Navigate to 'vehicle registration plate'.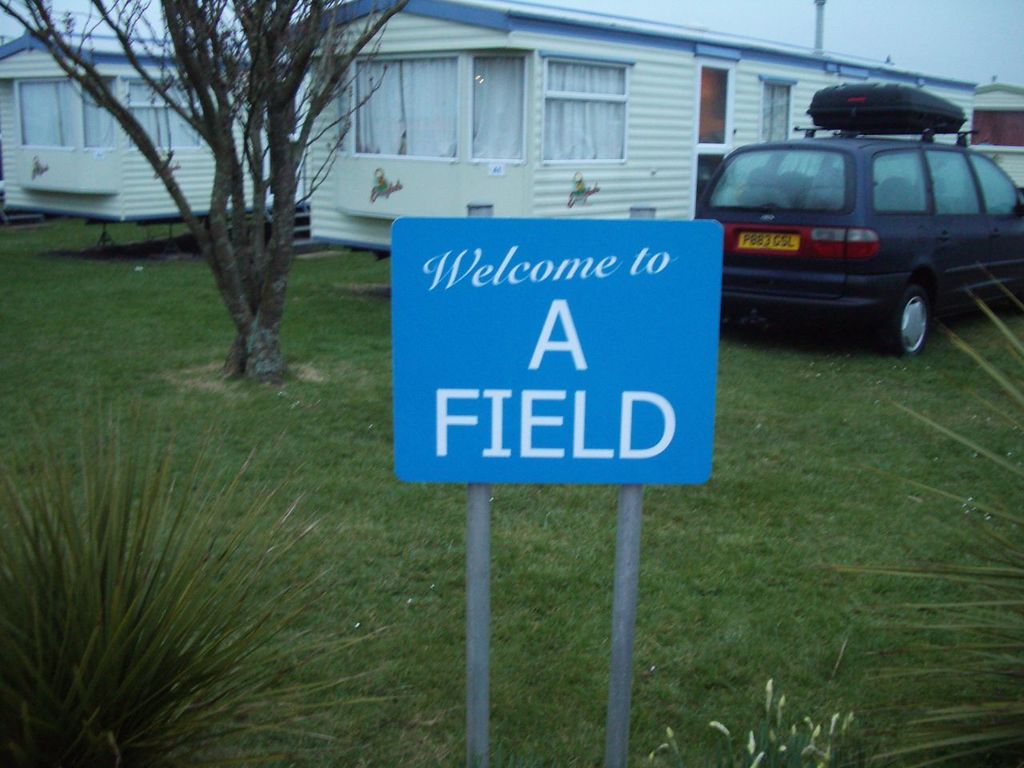
Navigation target: select_region(739, 230, 800, 254).
